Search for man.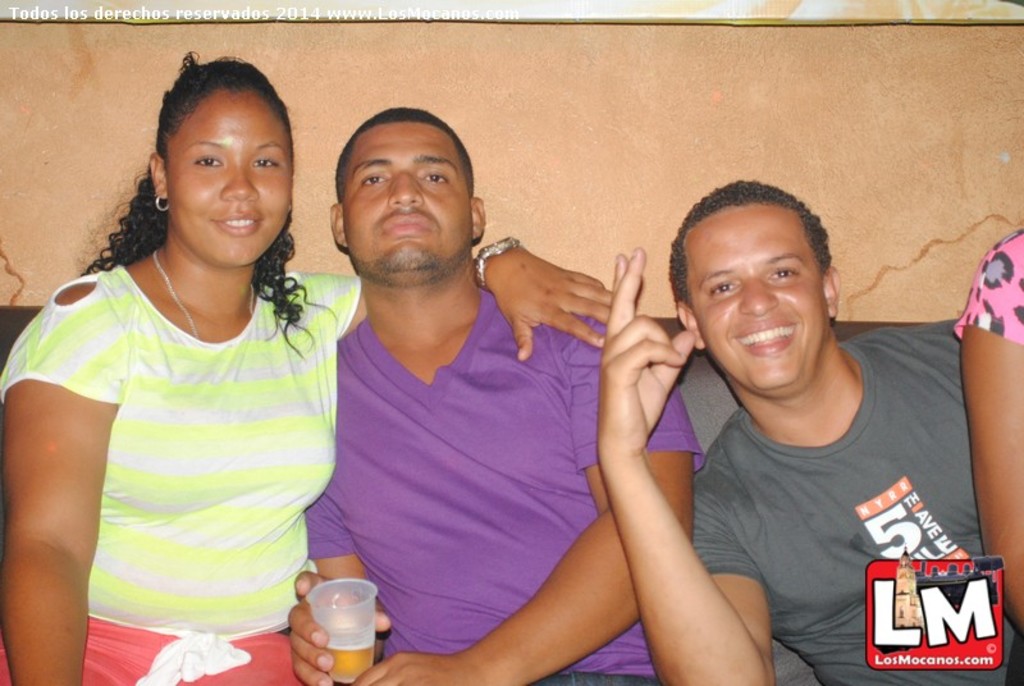
Found at box=[621, 165, 1004, 685].
